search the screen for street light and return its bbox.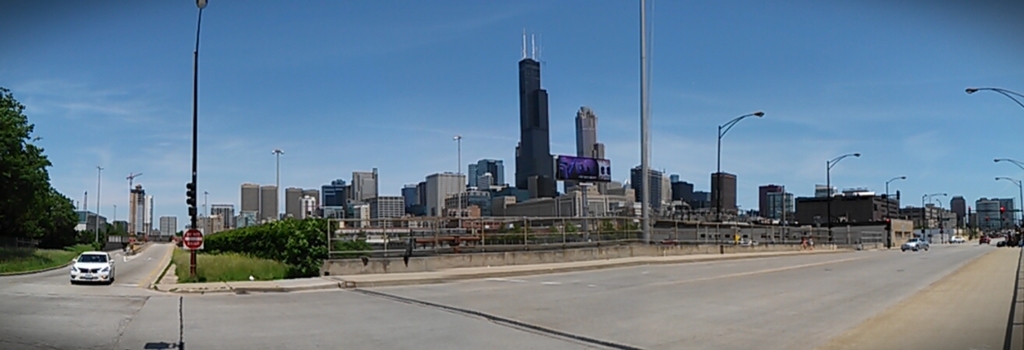
Found: {"x1": 928, "y1": 191, "x2": 949, "y2": 207}.
